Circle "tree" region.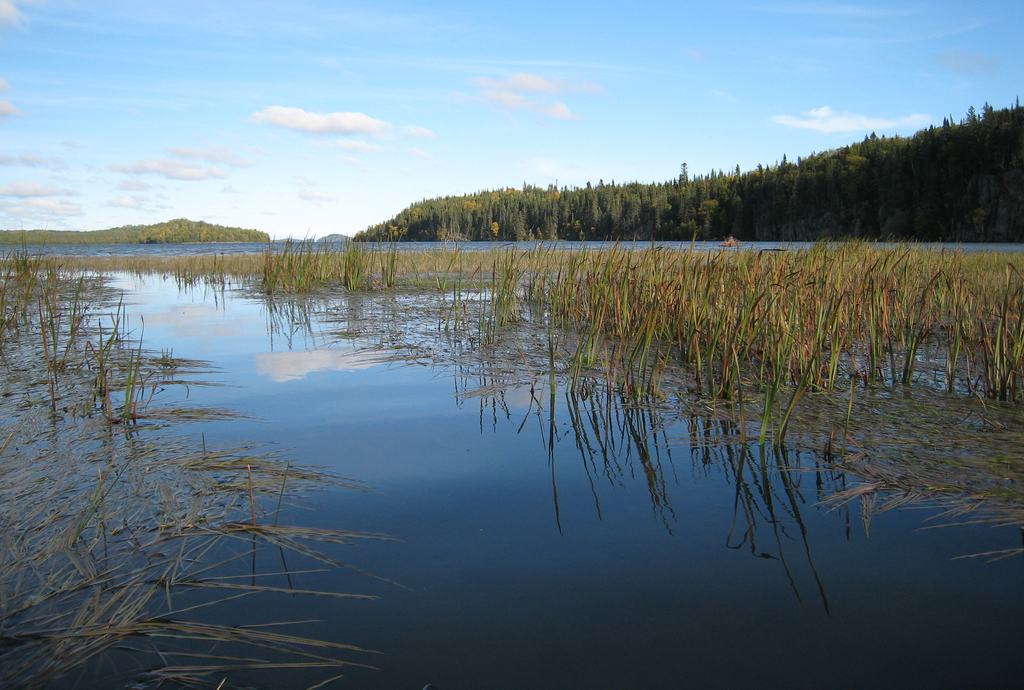
Region: select_region(561, 186, 580, 234).
